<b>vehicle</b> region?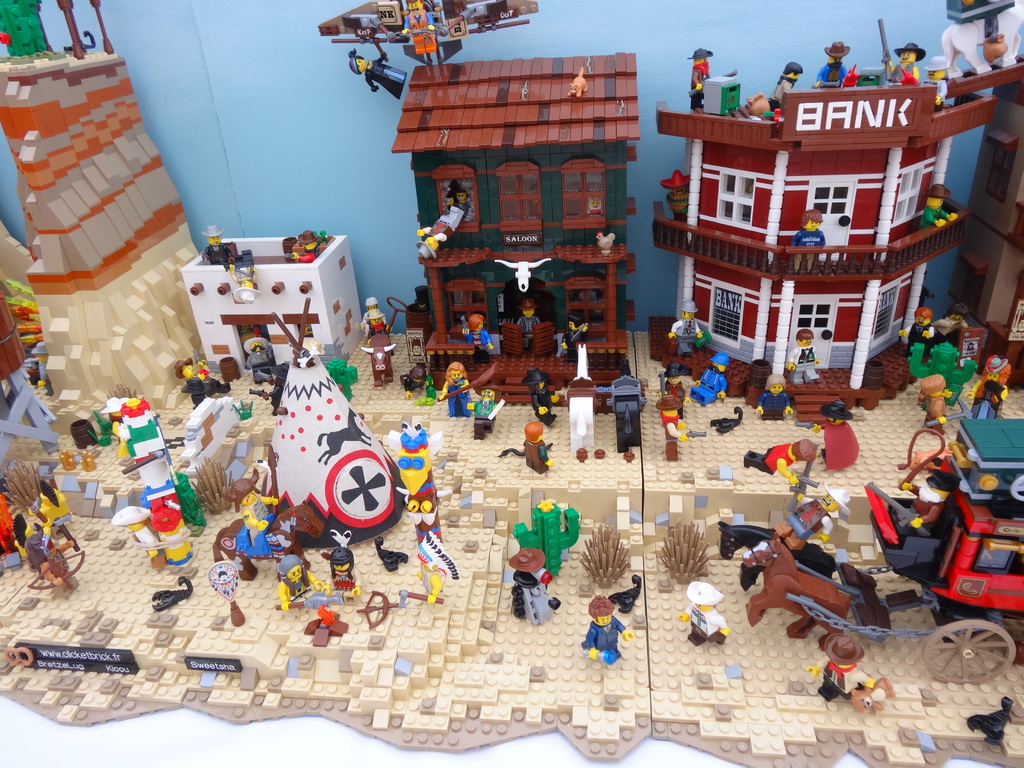
[left=861, top=410, right=1023, bottom=685]
